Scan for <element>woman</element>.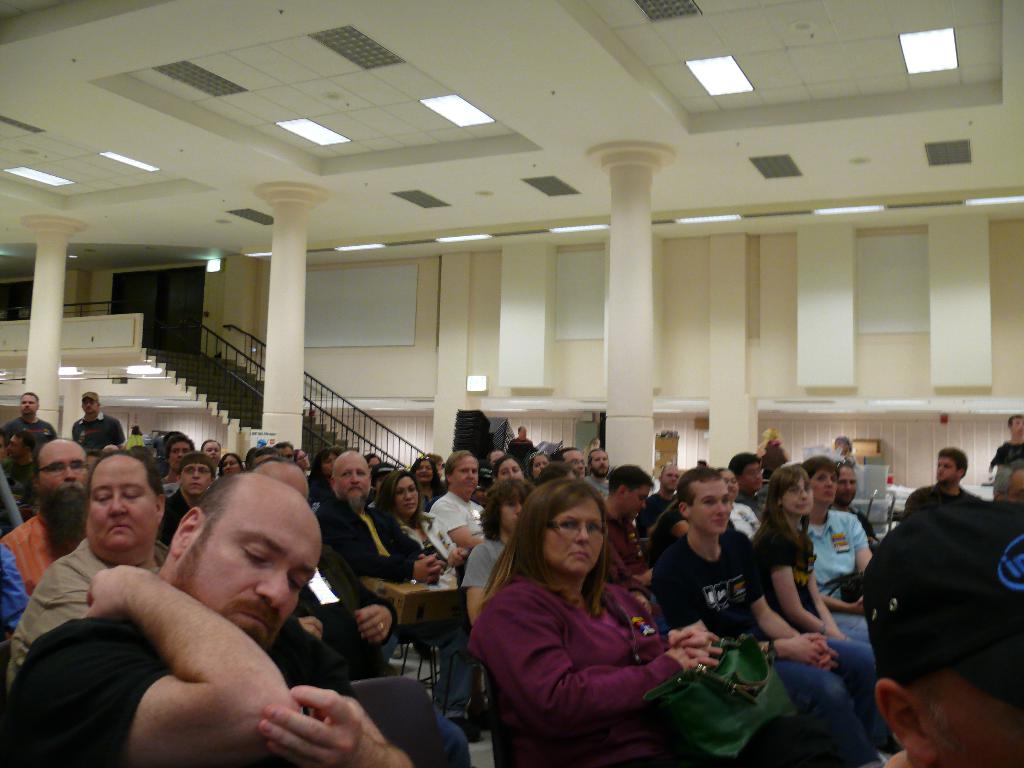
Scan result: region(372, 468, 463, 590).
